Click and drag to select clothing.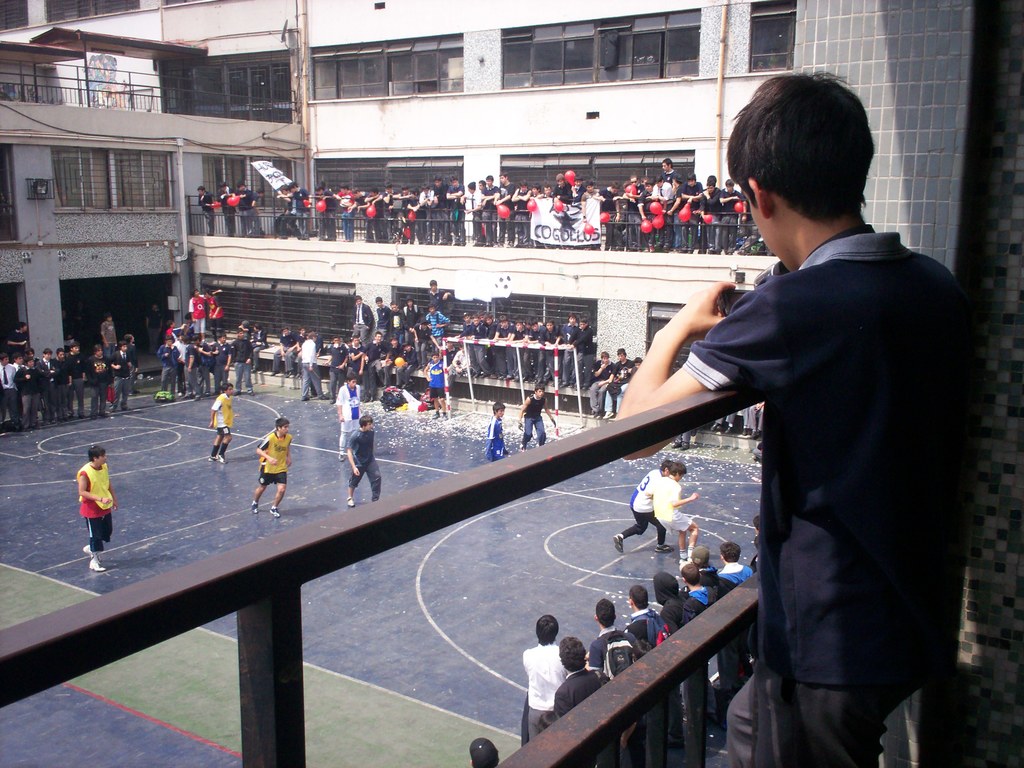
Selection: [519, 390, 549, 440].
